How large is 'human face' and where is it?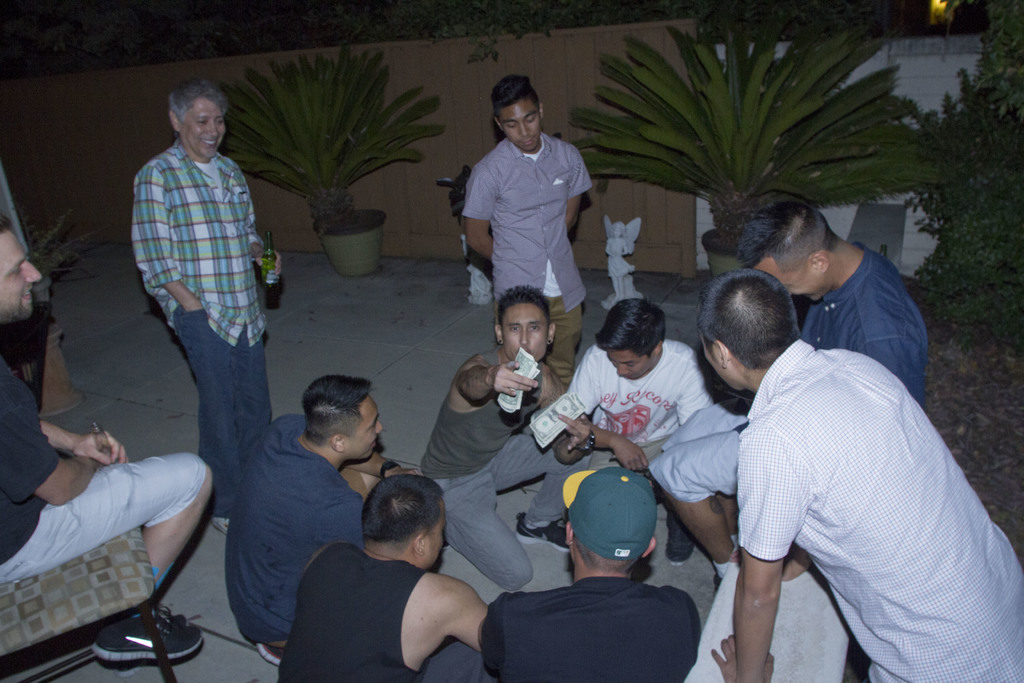
Bounding box: 504:304:548:360.
